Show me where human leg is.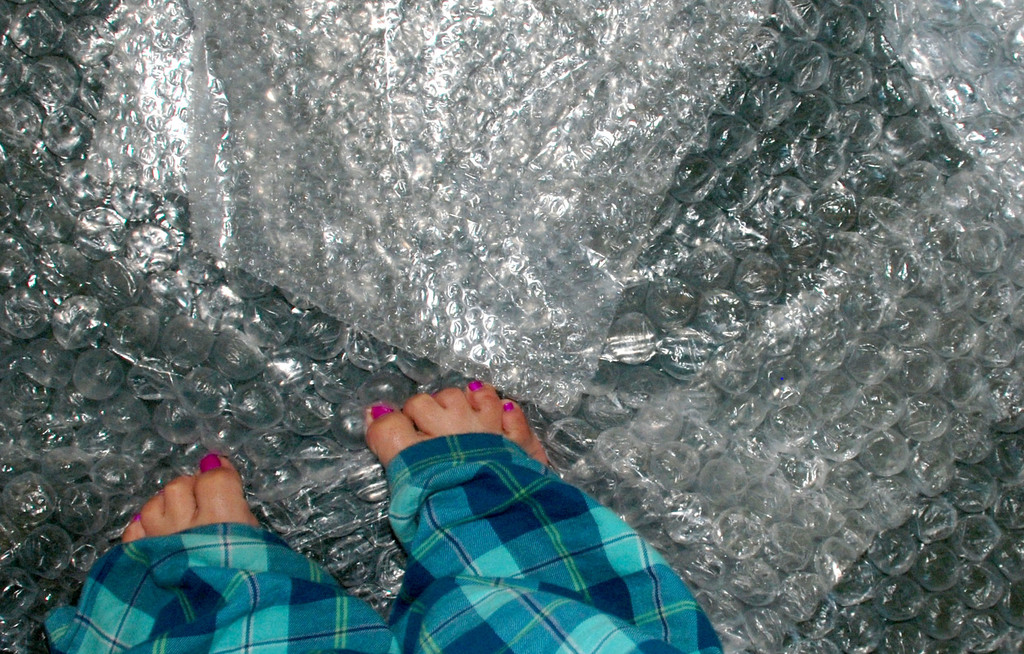
human leg is at (left=42, top=458, right=401, bottom=653).
